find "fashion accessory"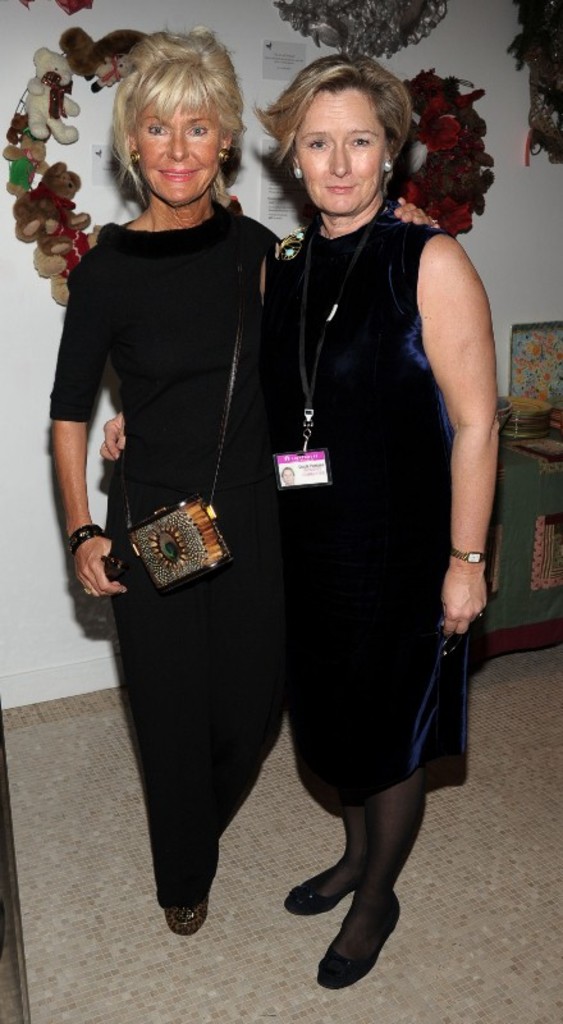
box(68, 520, 107, 553)
